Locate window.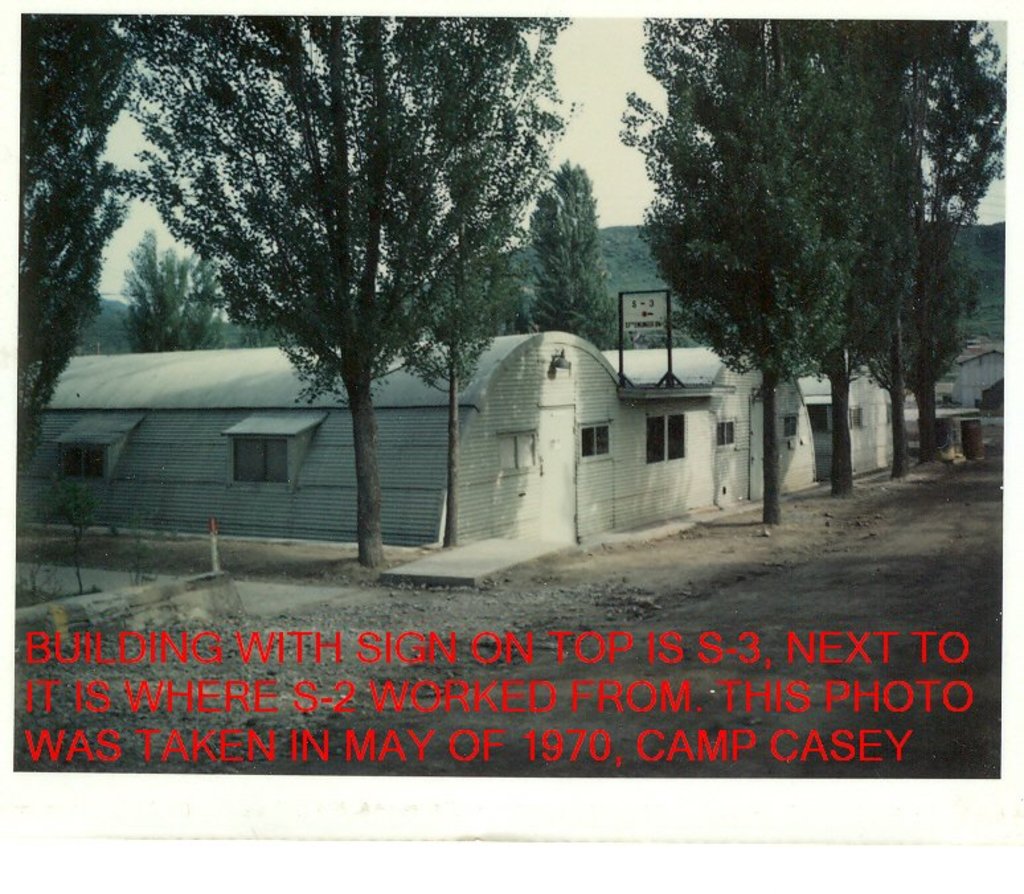
Bounding box: rect(60, 447, 105, 483).
